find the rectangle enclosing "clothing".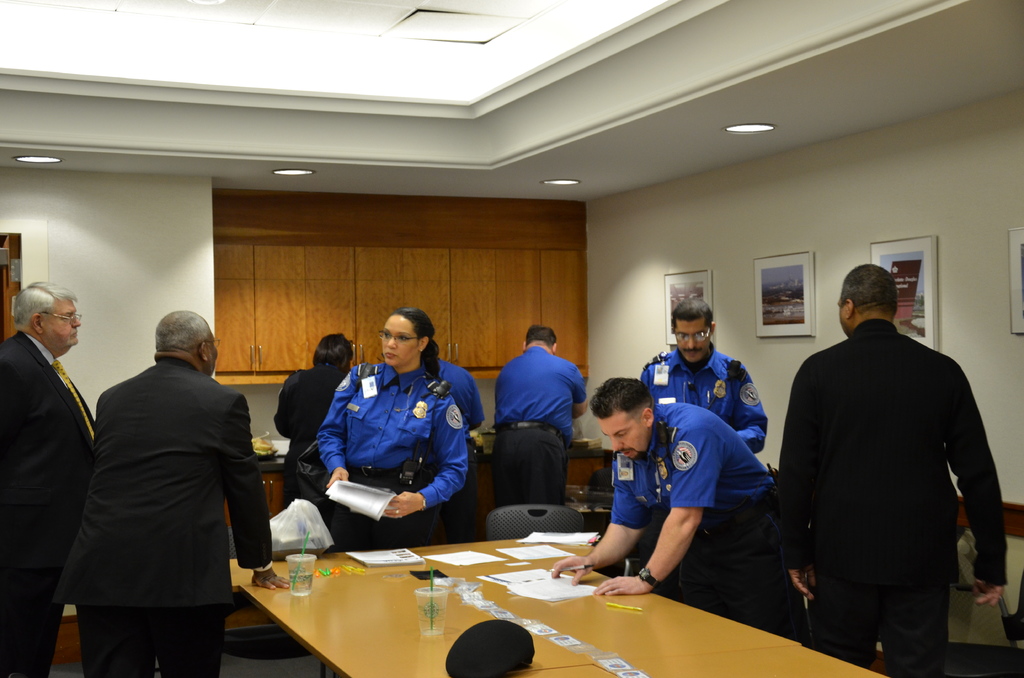
select_region(268, 357, 351, 549).
